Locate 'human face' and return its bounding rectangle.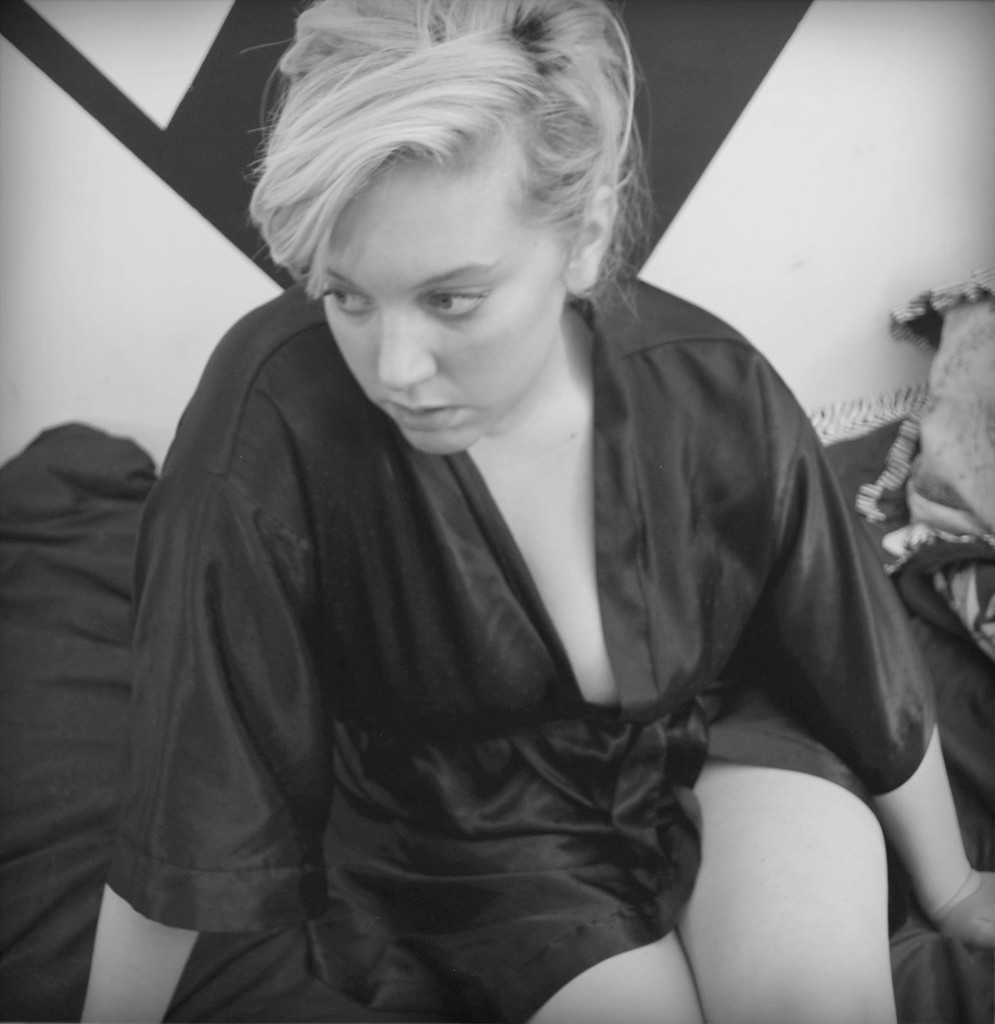
[319, 155, 570, 454].
